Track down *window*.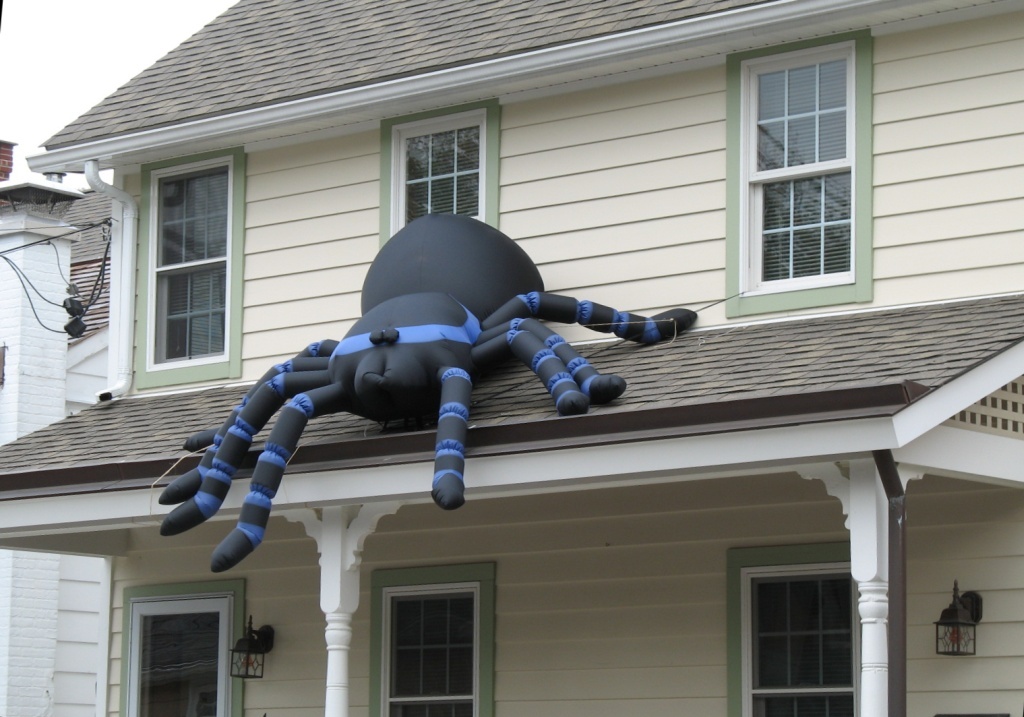
Tracked to 739:567:855:716.
